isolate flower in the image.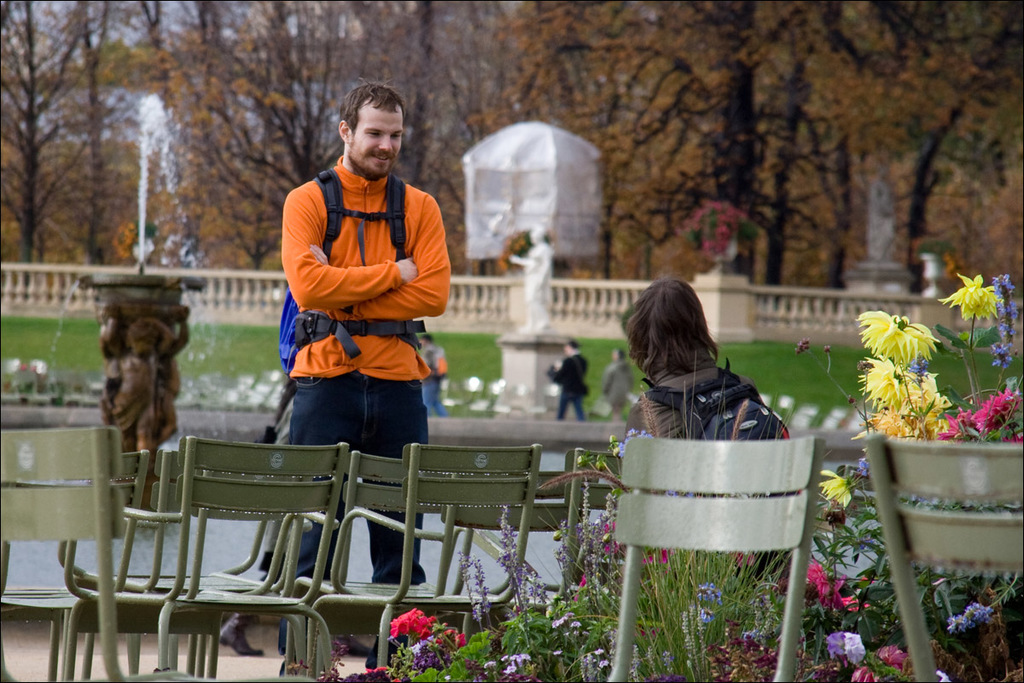
Isolated region: 446,624,467,646.
